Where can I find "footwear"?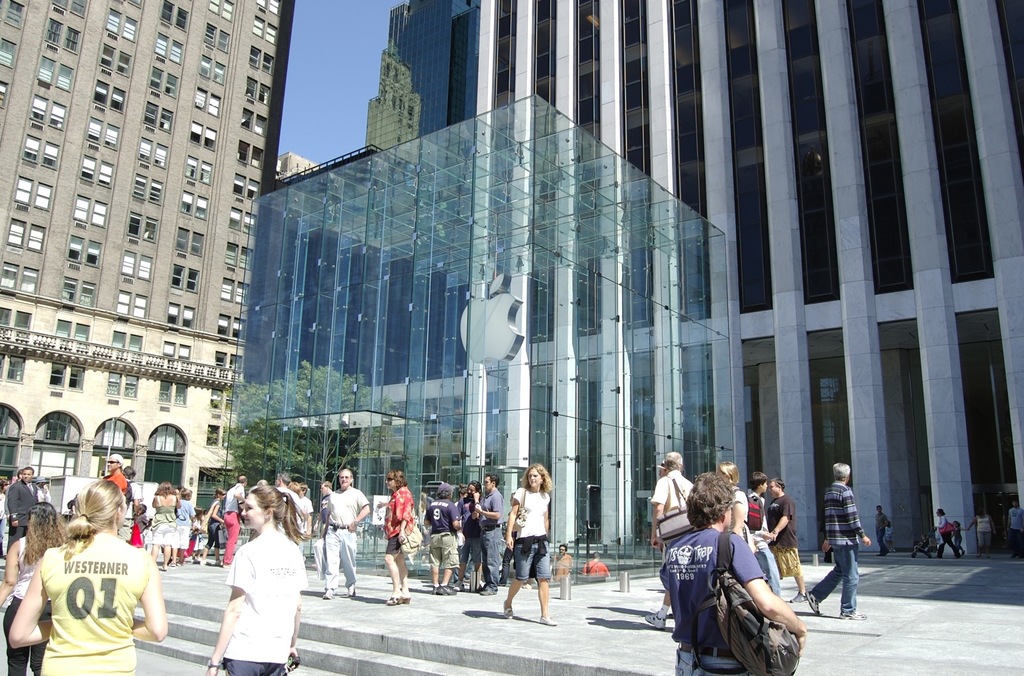
You can find it at x1=504, y1=604, x2=513, y2=620.
